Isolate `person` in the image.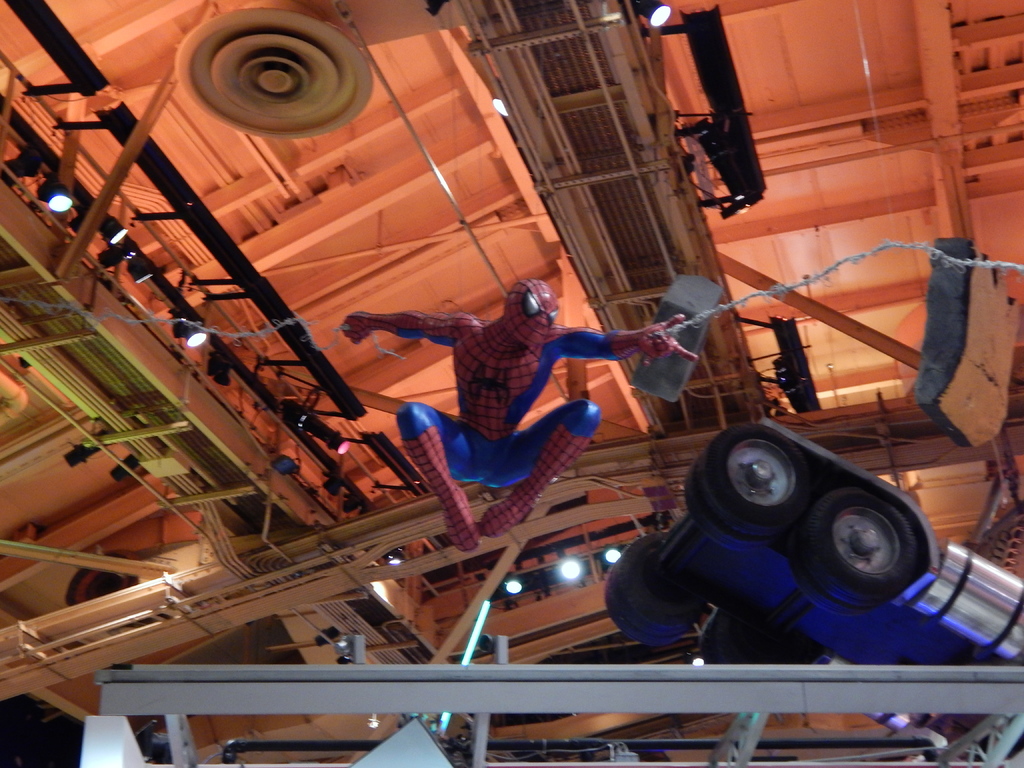
Isolated region: region(340, 278, 697, 550).
